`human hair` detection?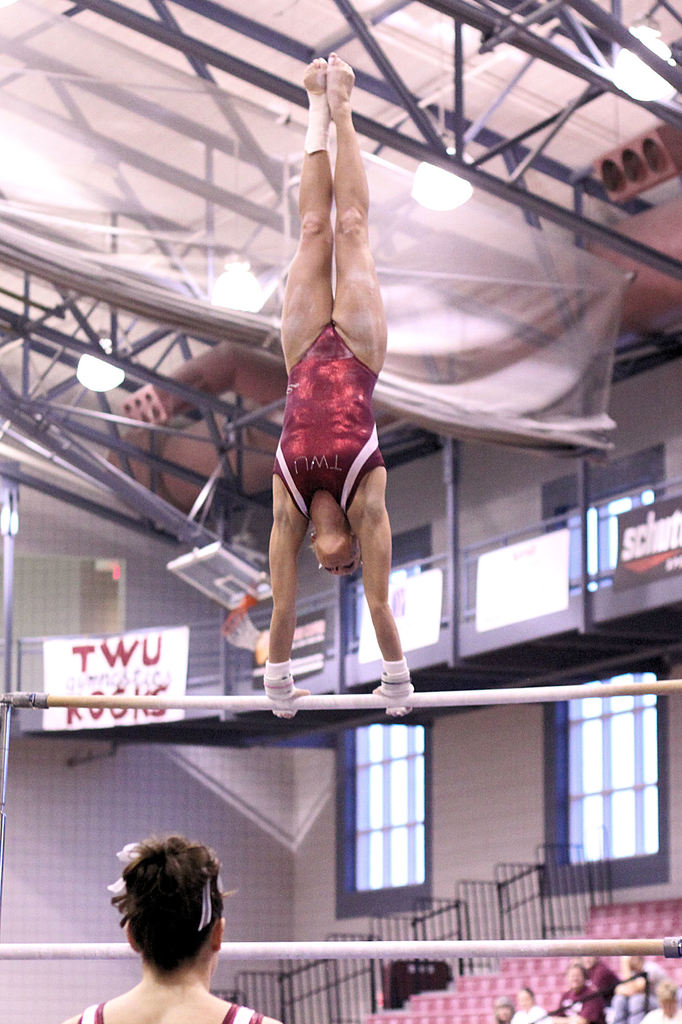
[109, 854, 218, 997]
